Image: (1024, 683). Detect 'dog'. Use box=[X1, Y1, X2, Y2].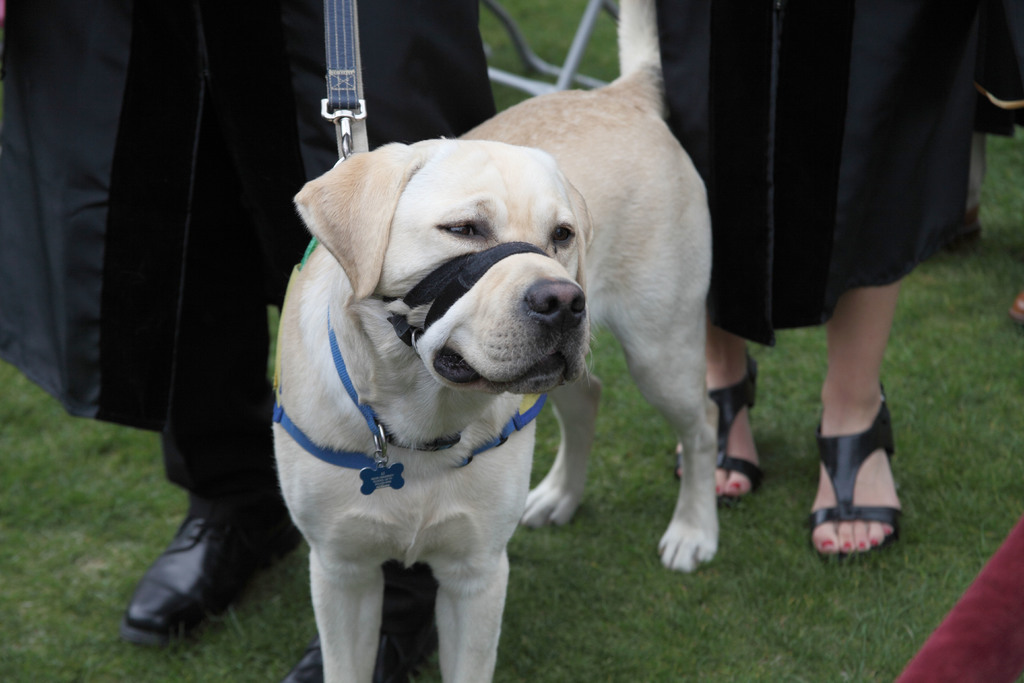
box=[276, 0, 721, 682].
